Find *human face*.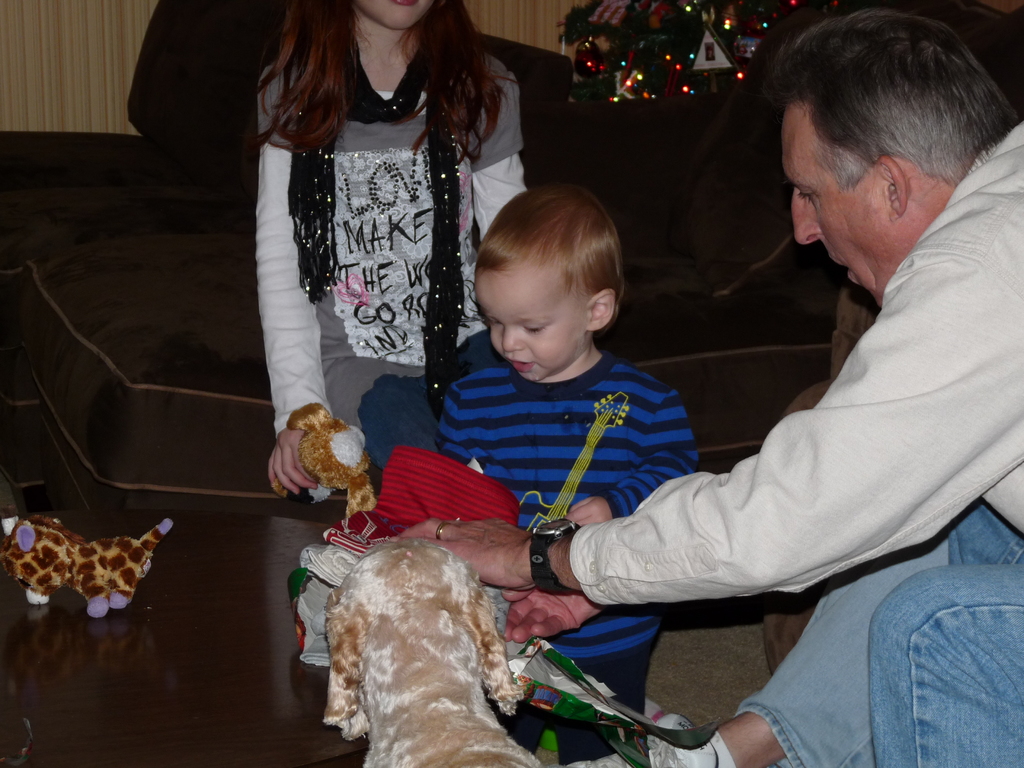
{"left": 783, "top": 104, "right": 884, "bottom": 311}.
